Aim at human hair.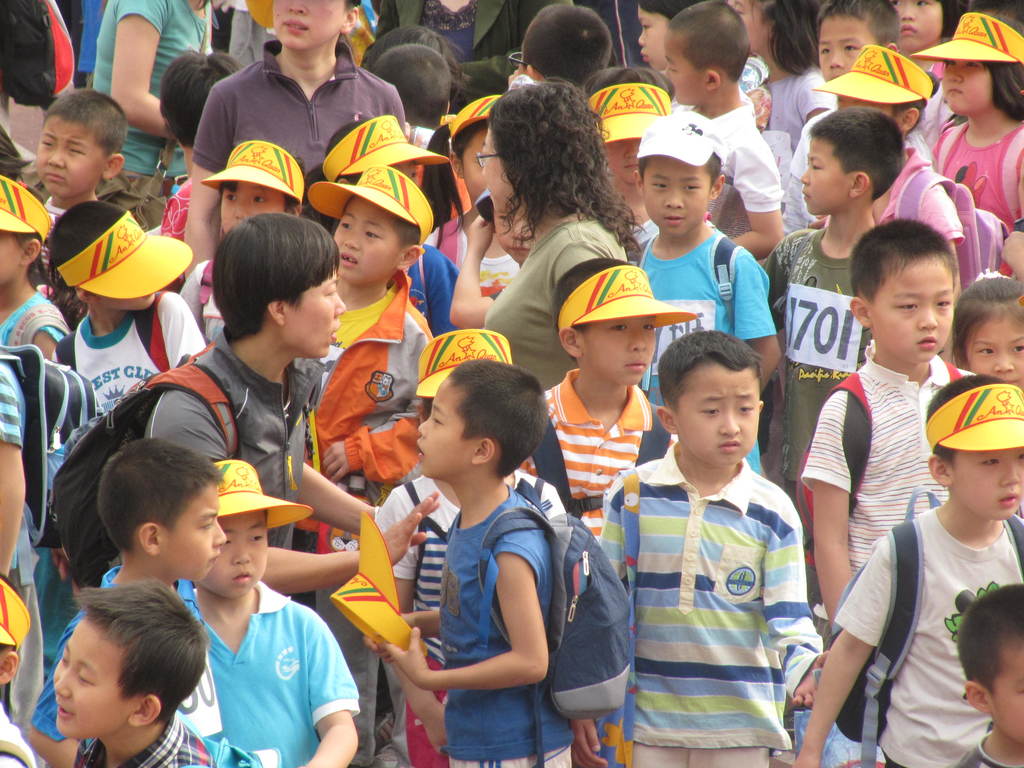
Aimed at x1=925 y1=371 x2=1012 y2=478.
